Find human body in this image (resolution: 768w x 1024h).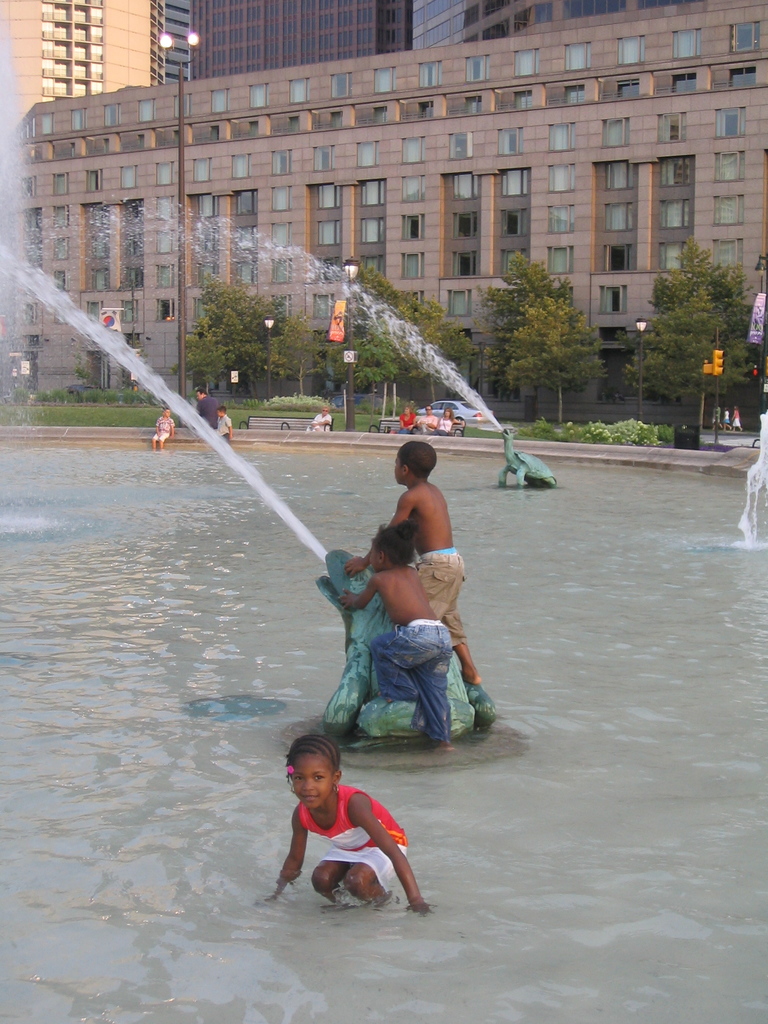
bbox(412, 409, 433, 436).
